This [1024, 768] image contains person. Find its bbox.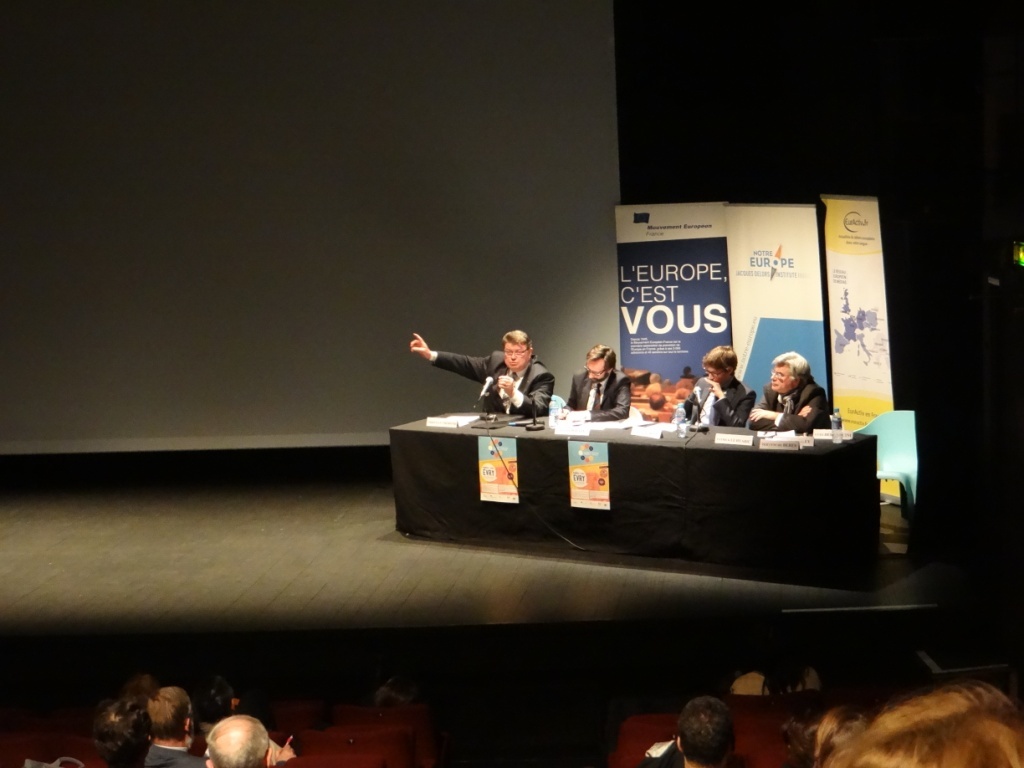
pyautogui.locateOnScreen(566, 340, 648, 428).
